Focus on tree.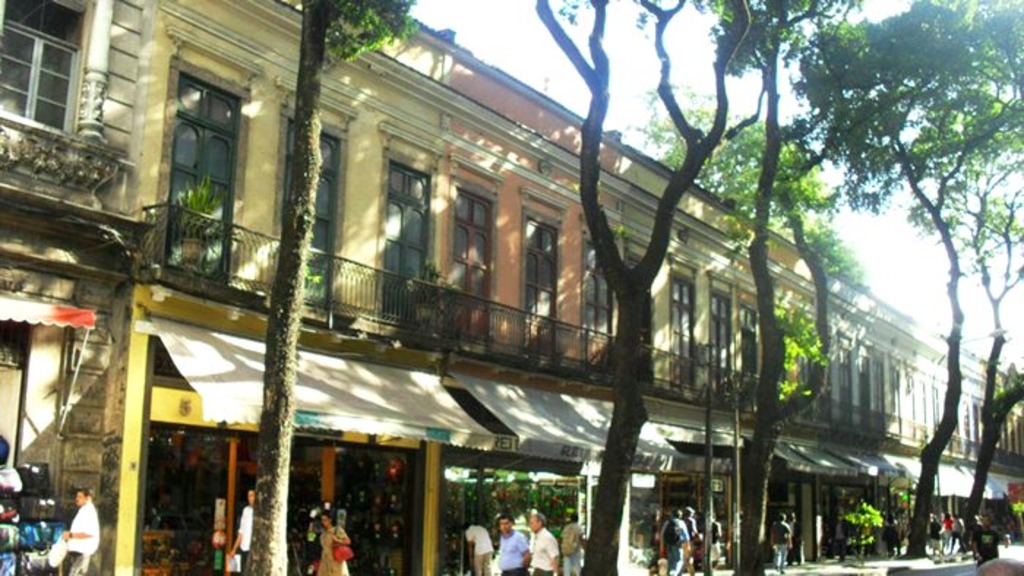
Focused at 848:61:1018:575.
